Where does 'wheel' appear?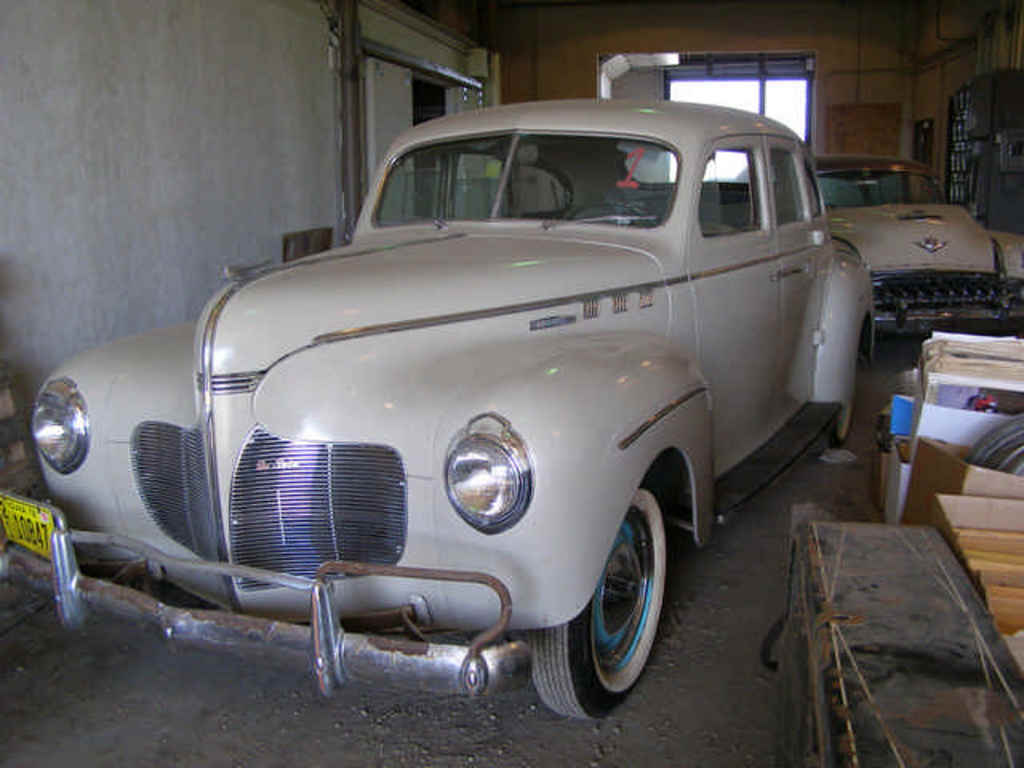
Appears at <region>554, 192, 654, 229</region>.
